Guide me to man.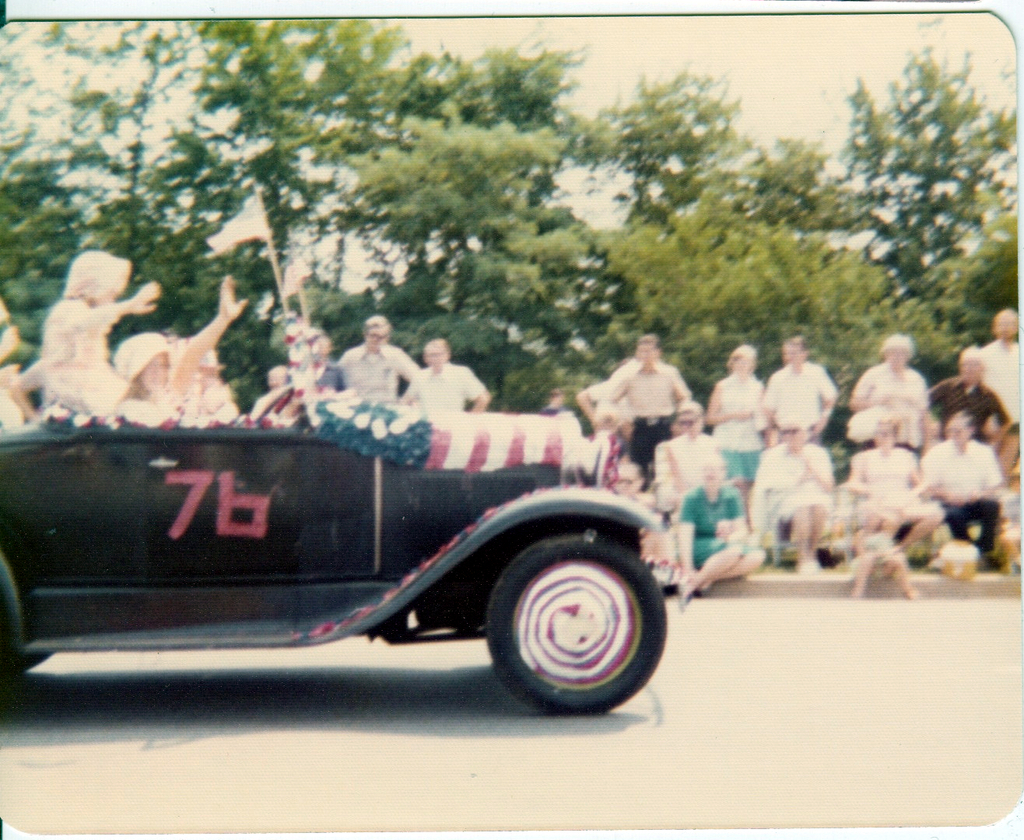
Guidance: x1=915 y1=408 x2=1008 y2=569.
